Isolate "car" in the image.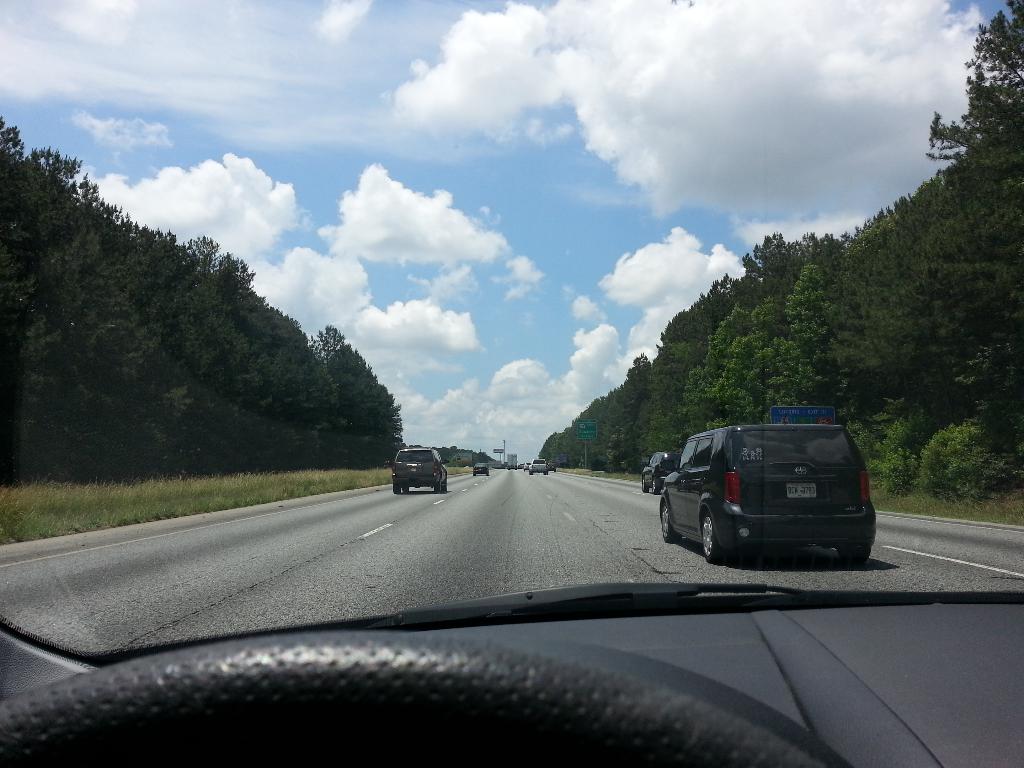
Isolated region: {"left": 388, "top": 442, "right": 452, "bottom": 499}.
